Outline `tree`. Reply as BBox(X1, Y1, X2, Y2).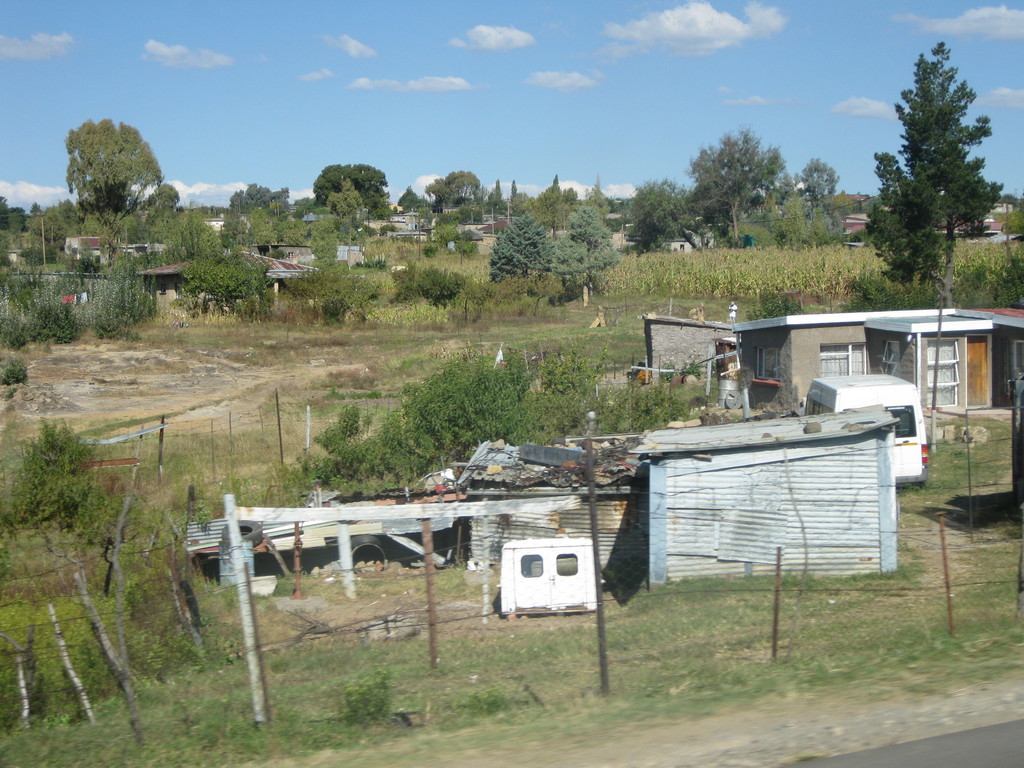
BBox(62, 117, 164, 221).
